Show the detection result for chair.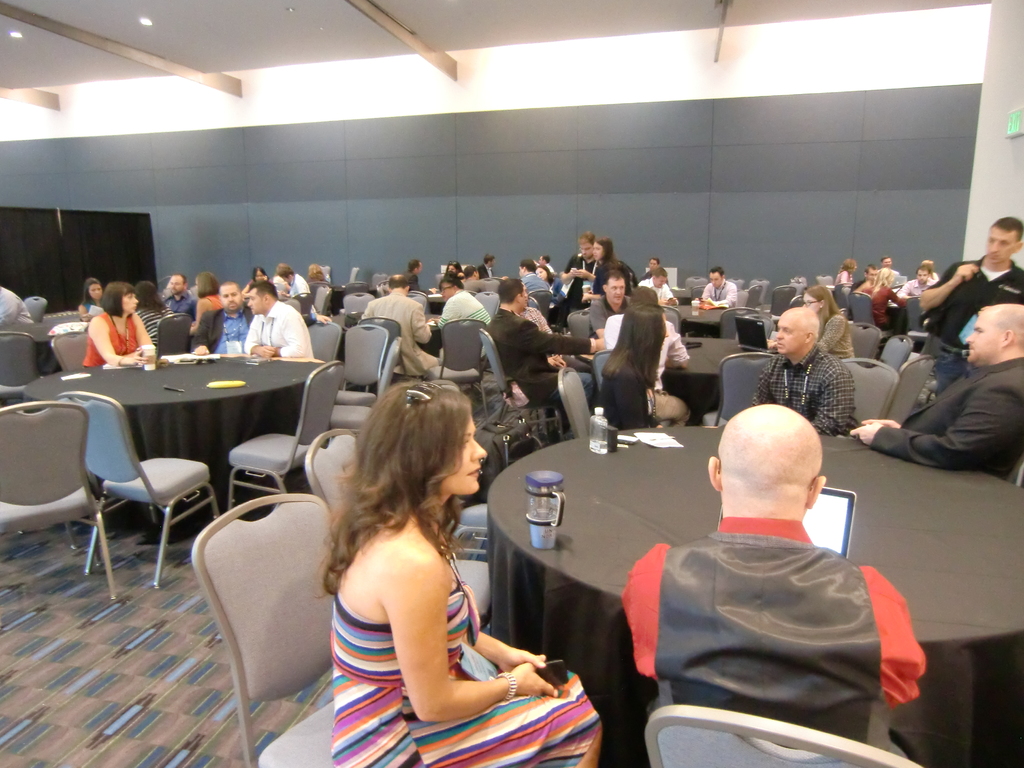
crop(340, 291, 377, 319).
